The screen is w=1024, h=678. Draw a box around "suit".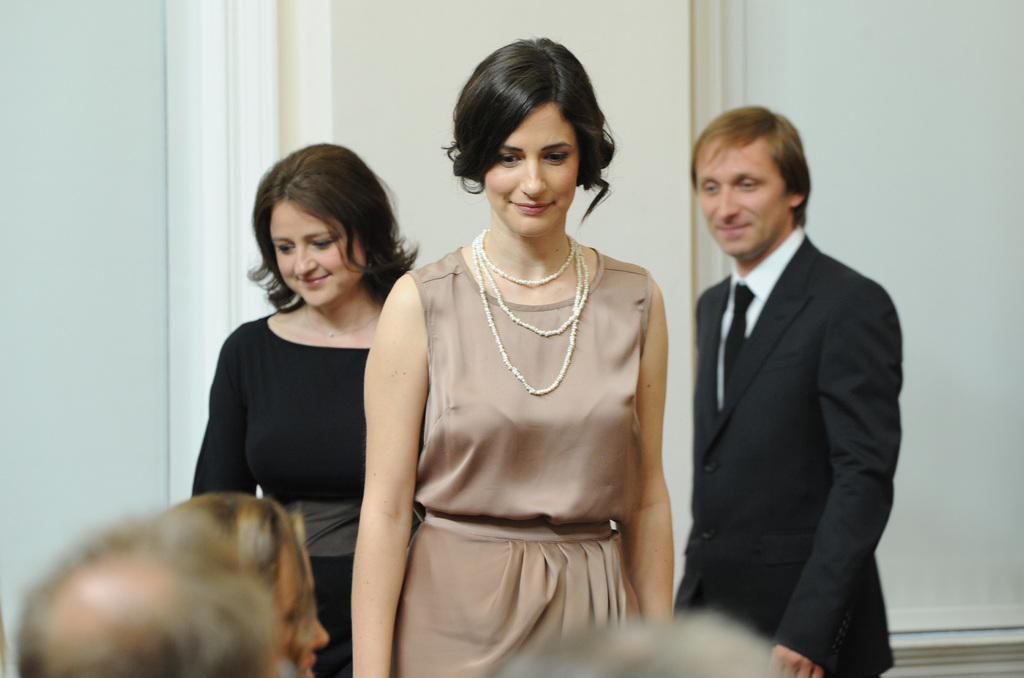
left=680, top=224, right=906, bottom=677.
